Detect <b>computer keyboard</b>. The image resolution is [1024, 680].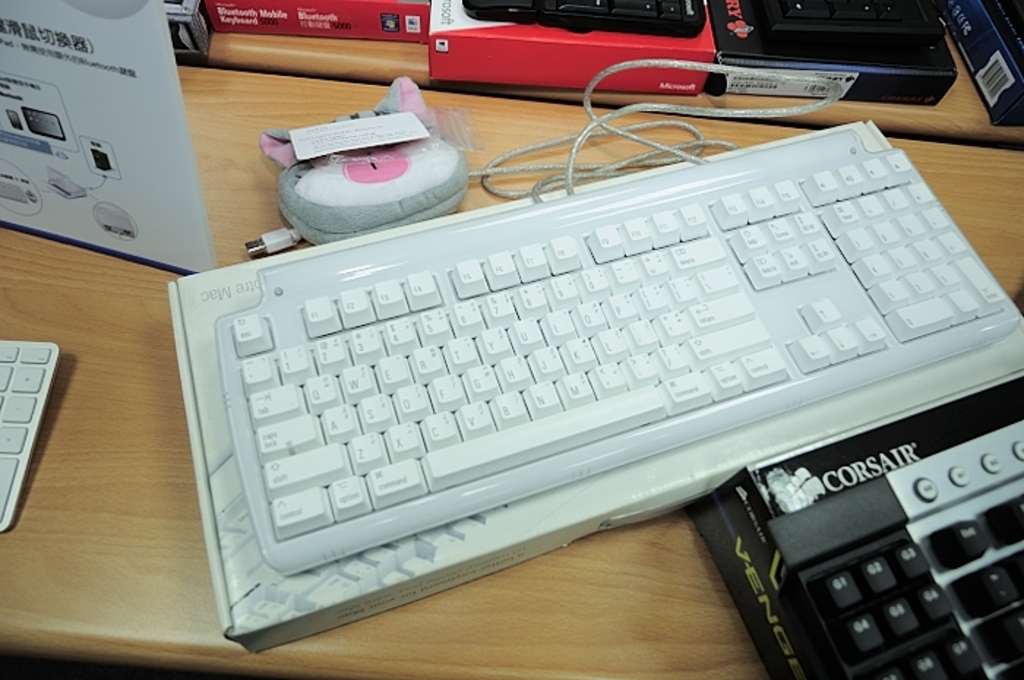
left=217, top=129, right=1020, bottom=576.
